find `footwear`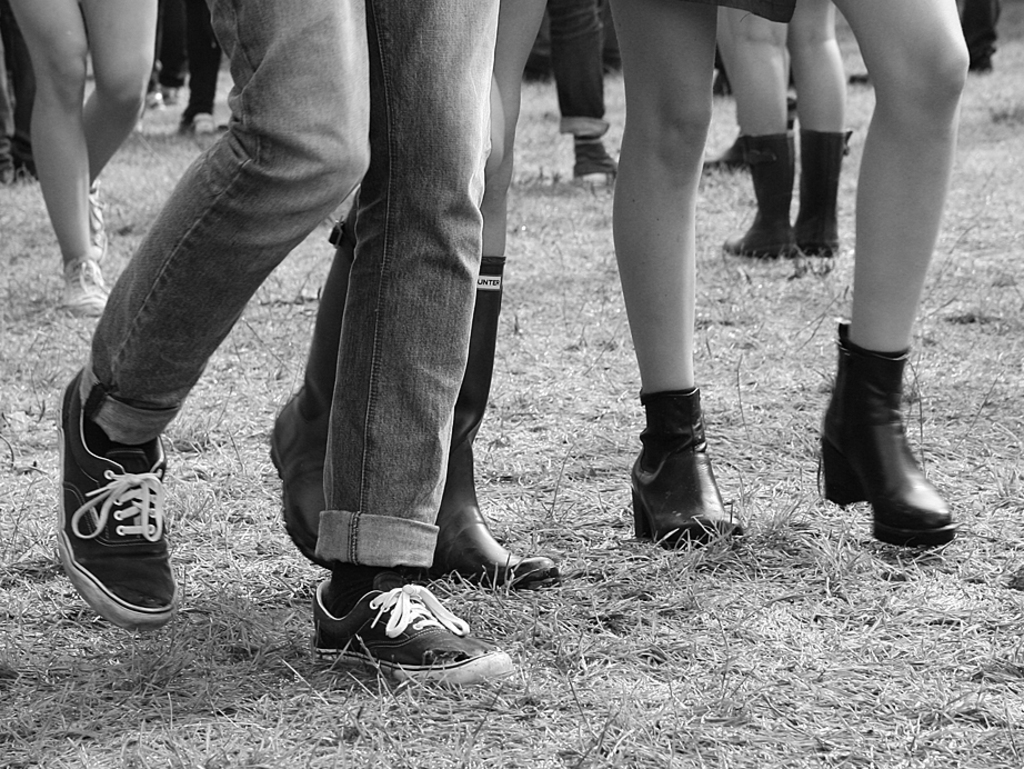
box=[66, 257, 108, 319]
